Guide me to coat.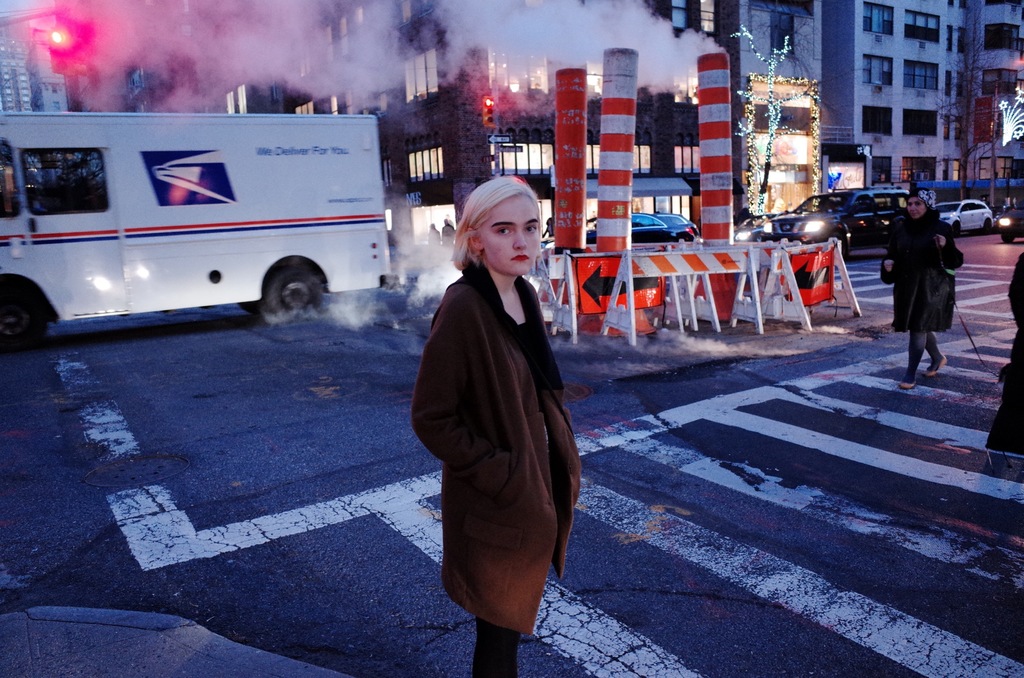
Guidance: locate(867, 210, 971, 328).
